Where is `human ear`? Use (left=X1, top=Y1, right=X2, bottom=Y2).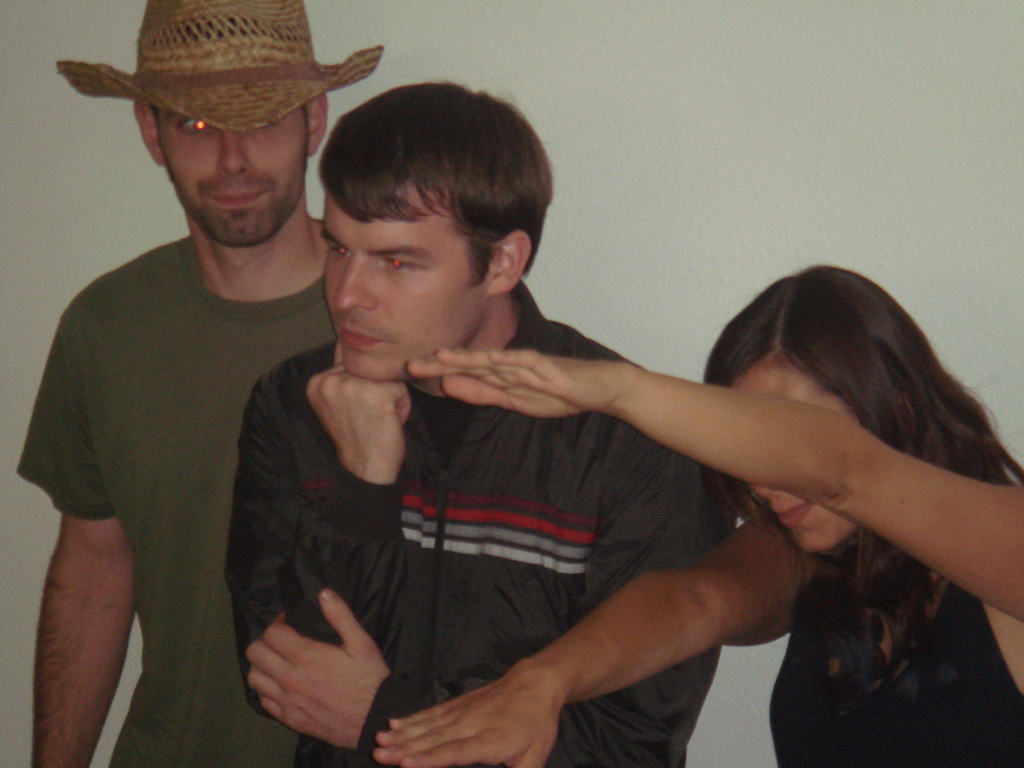
(left=488, top=232, right=527, bottom=296).
